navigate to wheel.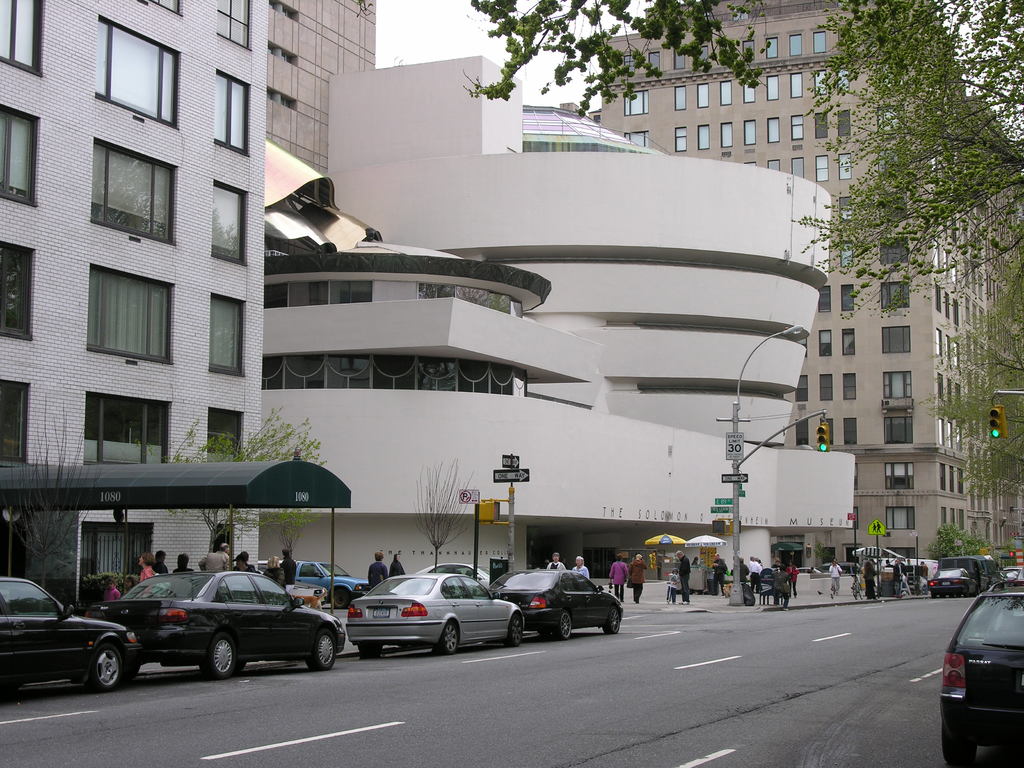
Navigation target: select_region(602, 609, 620, 635).
